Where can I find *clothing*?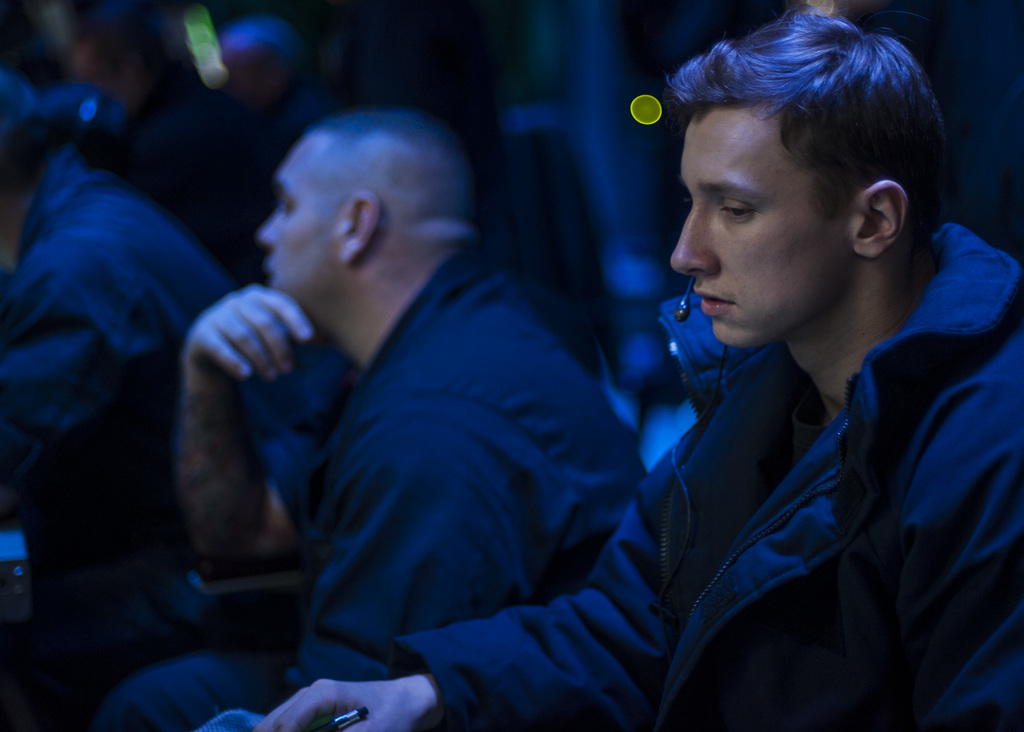
You can find it at pyautogui.locateOnScreen(98, 247, 653, 731).
